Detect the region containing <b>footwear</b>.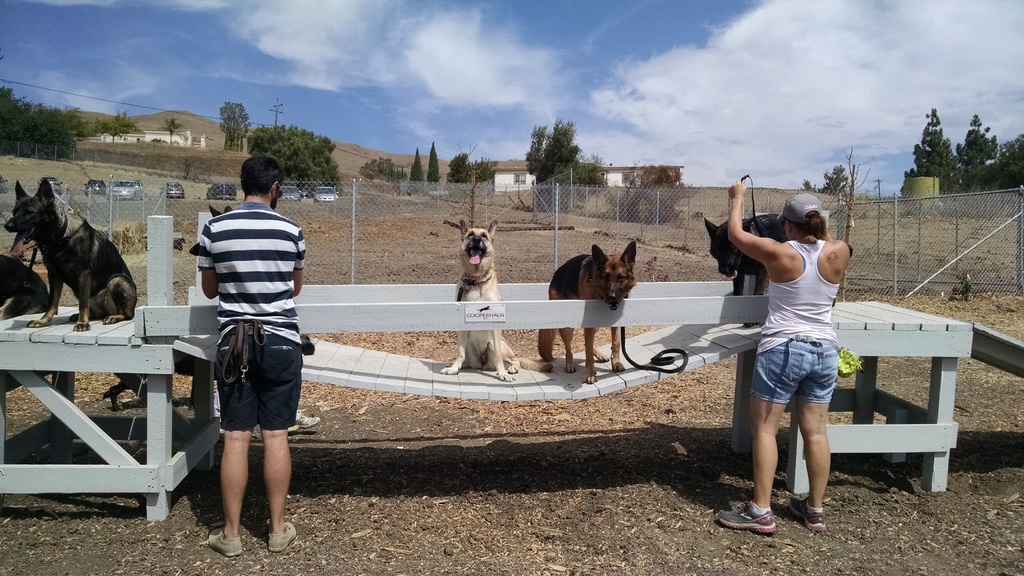
(x1=725, y1=493, x2=785, y2=541).
